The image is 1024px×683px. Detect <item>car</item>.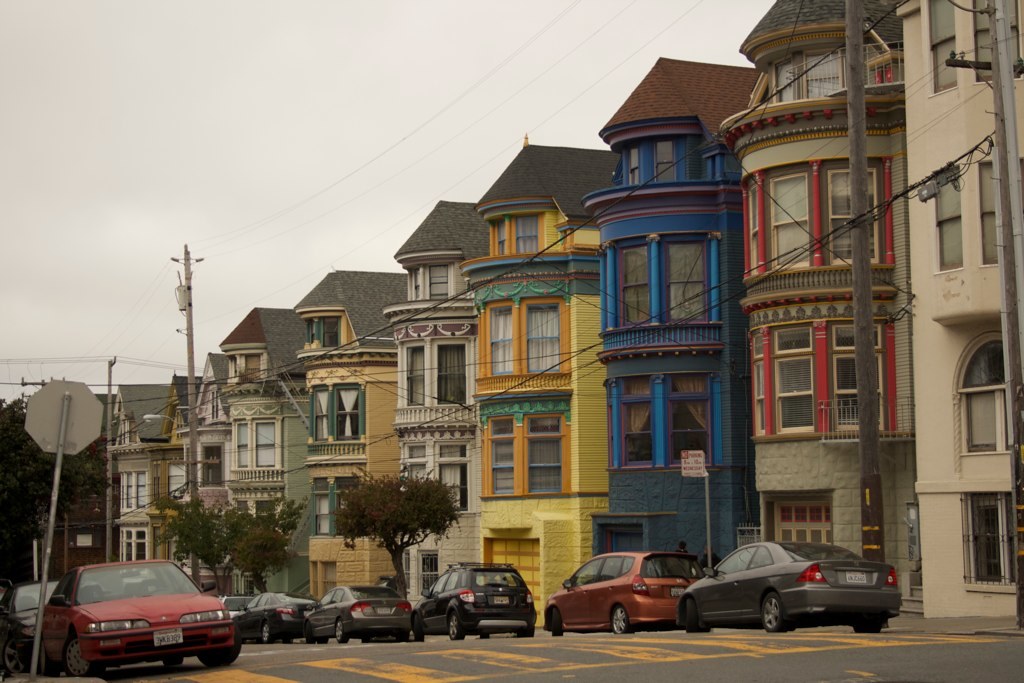
Detection: 540,546,703,634.
